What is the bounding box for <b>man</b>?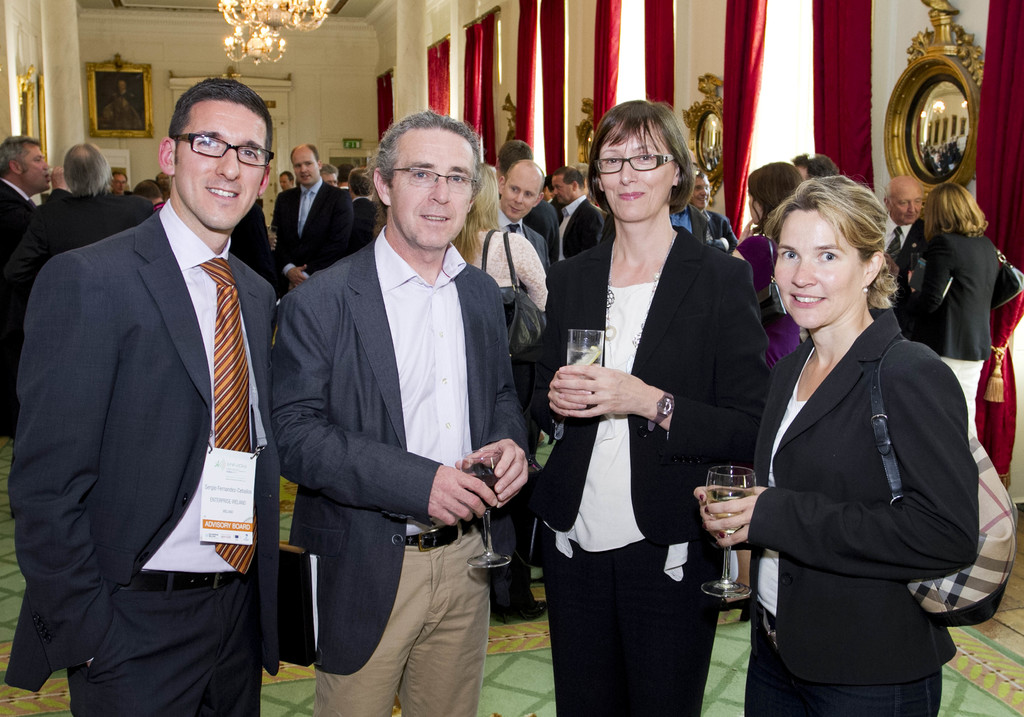
271,145,360,301.
